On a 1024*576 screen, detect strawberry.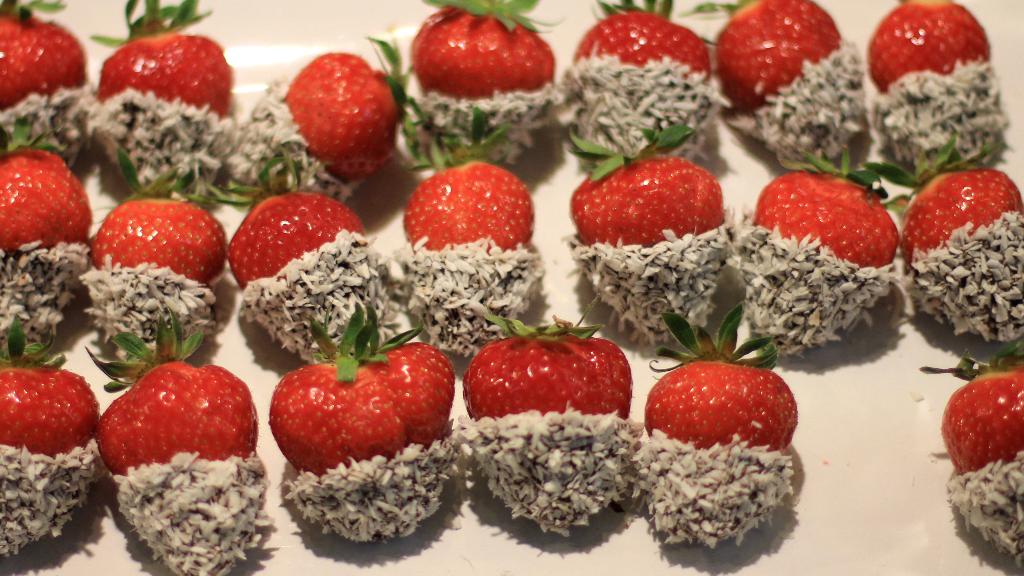
left=0, top=0, right=84, bottom=112.
